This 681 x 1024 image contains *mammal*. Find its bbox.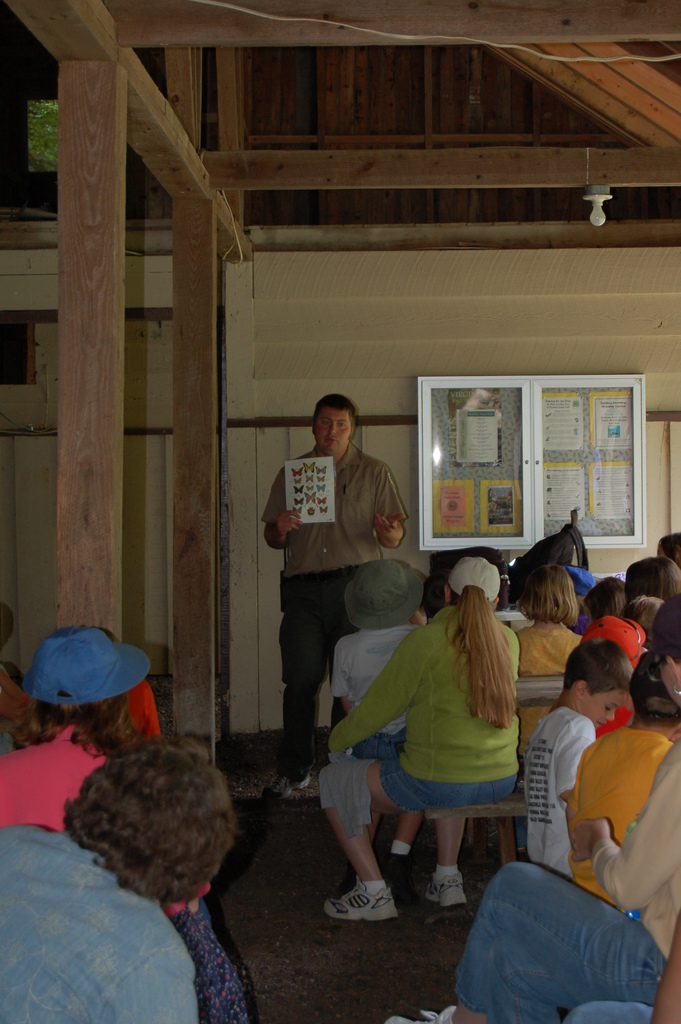
(x1=512, y1=558, x2=584, y2=679).
